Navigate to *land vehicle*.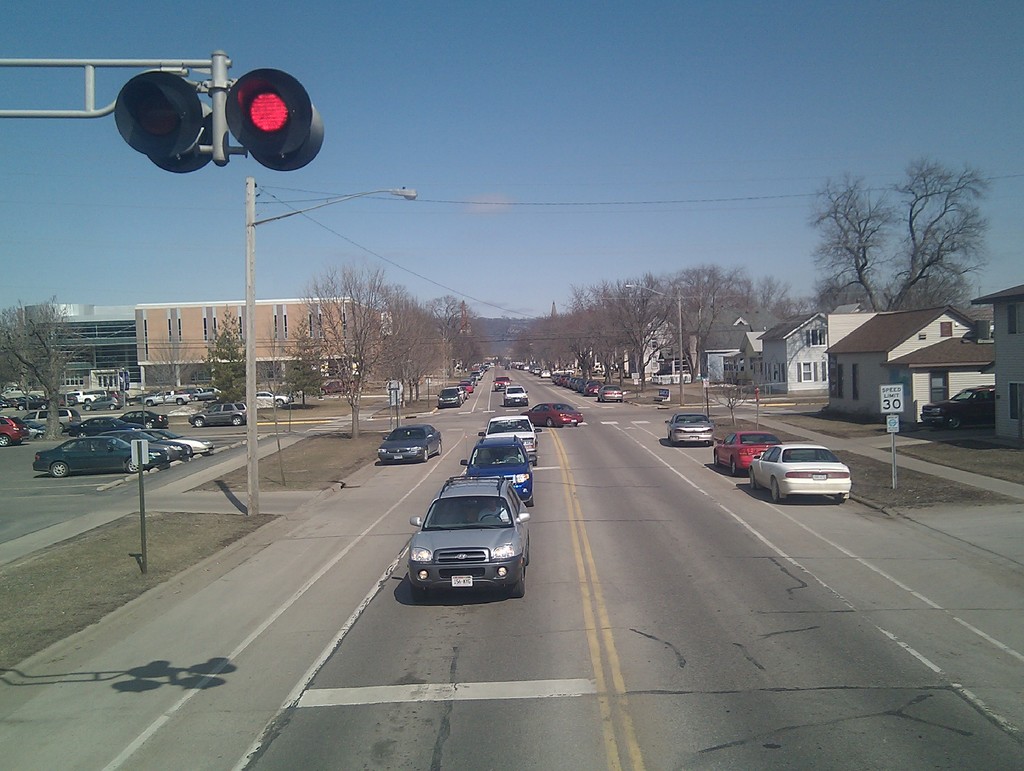
Navigation target: (170,436,216,459).
